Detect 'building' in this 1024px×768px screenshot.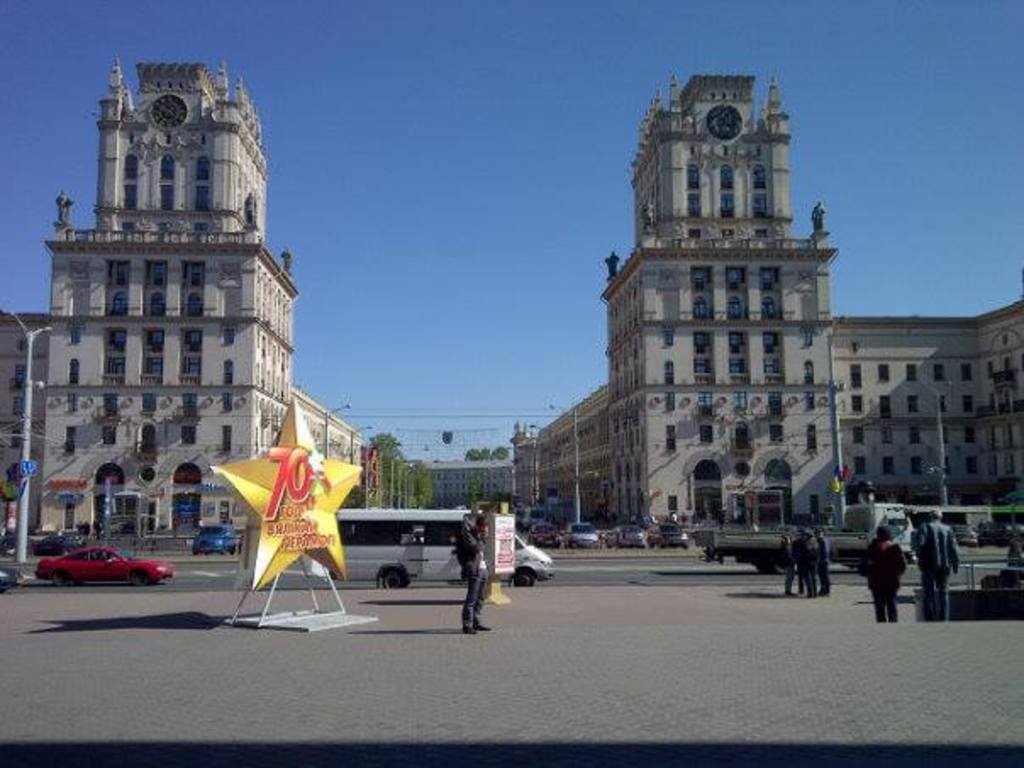
Detection: 417:456:505:505.
